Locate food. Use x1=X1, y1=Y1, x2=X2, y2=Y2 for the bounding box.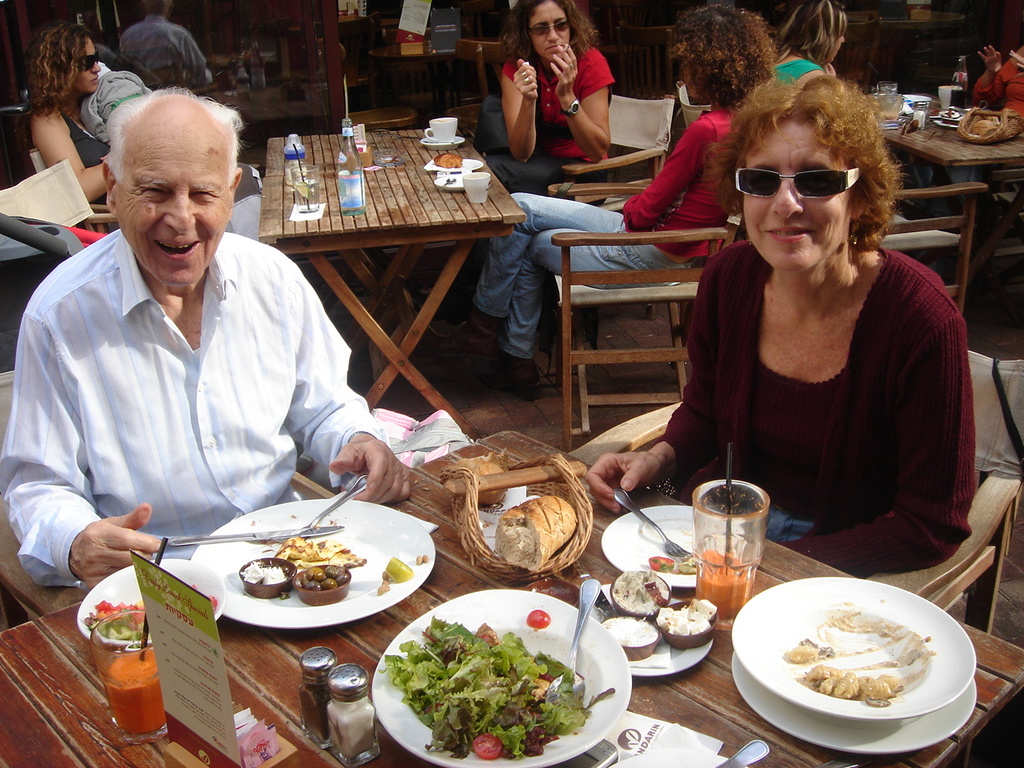
x1=326, y1=698, x2=377, y2=759.
